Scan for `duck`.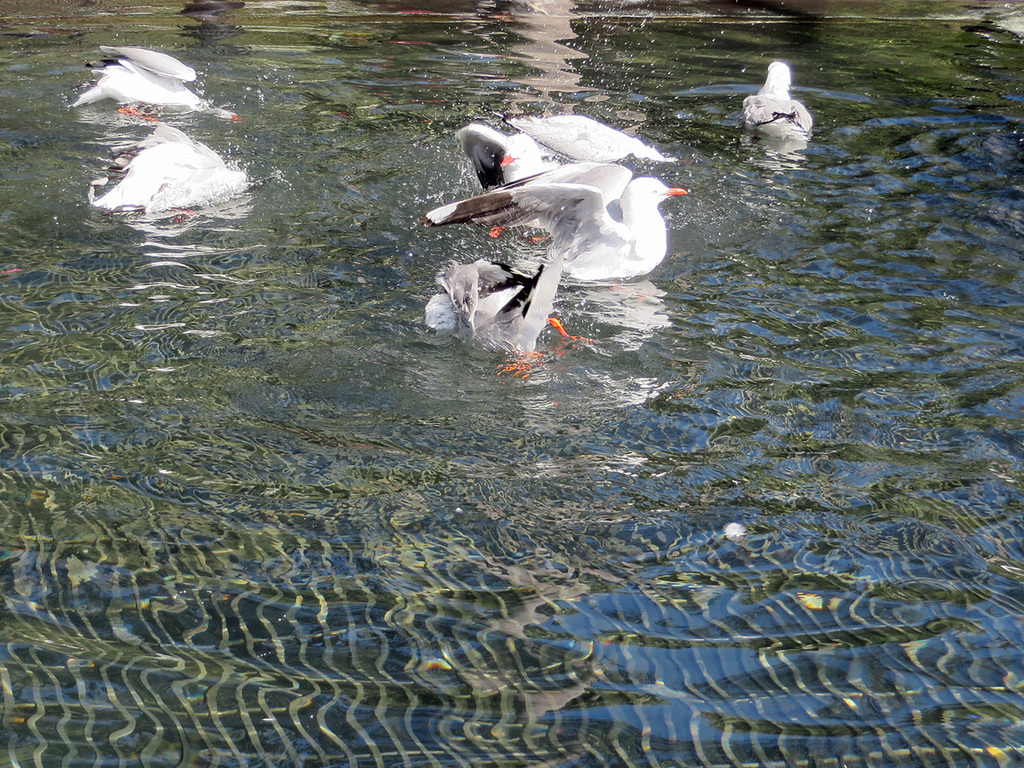
Scan result: box(730, 38, 819, 133).
